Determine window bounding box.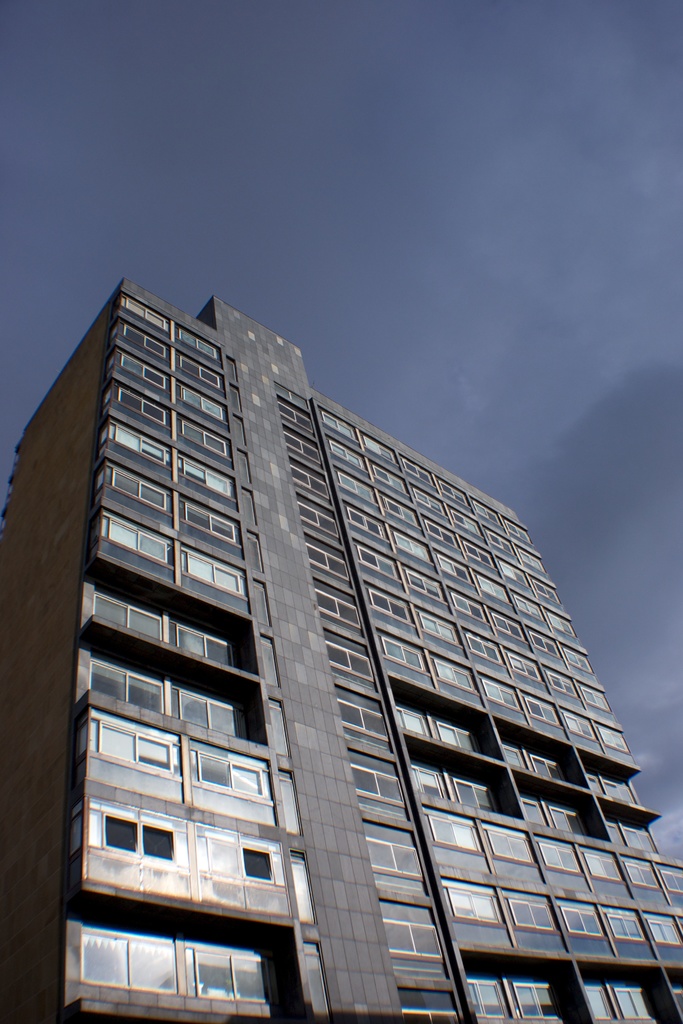
Determined: [539, 843, 580, 869].
